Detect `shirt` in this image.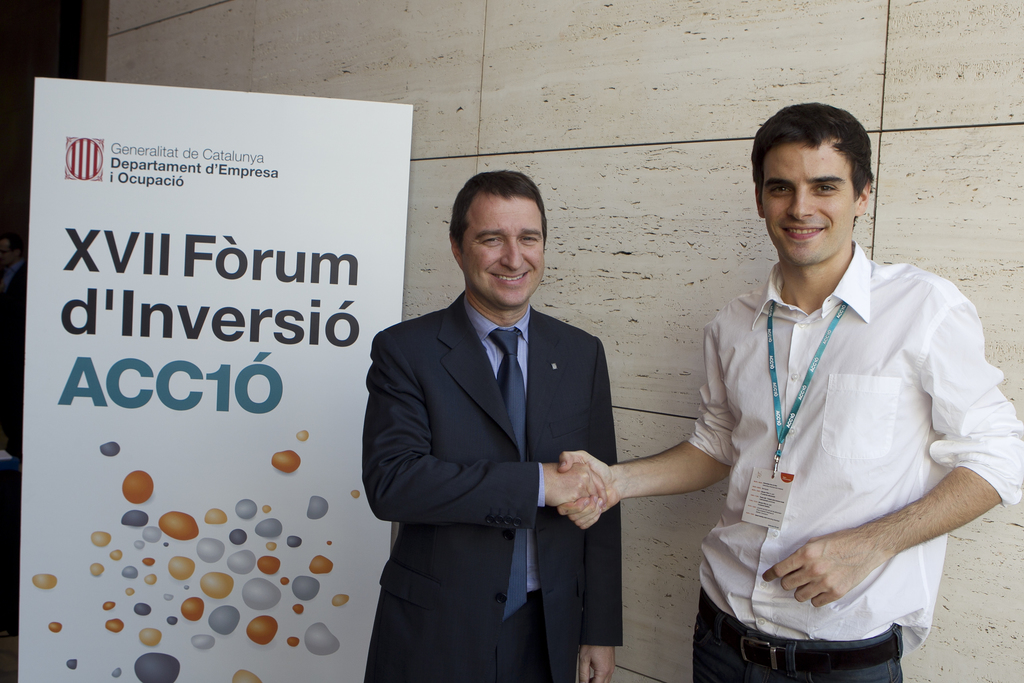
Detection: (652, 225, 998, 633).
